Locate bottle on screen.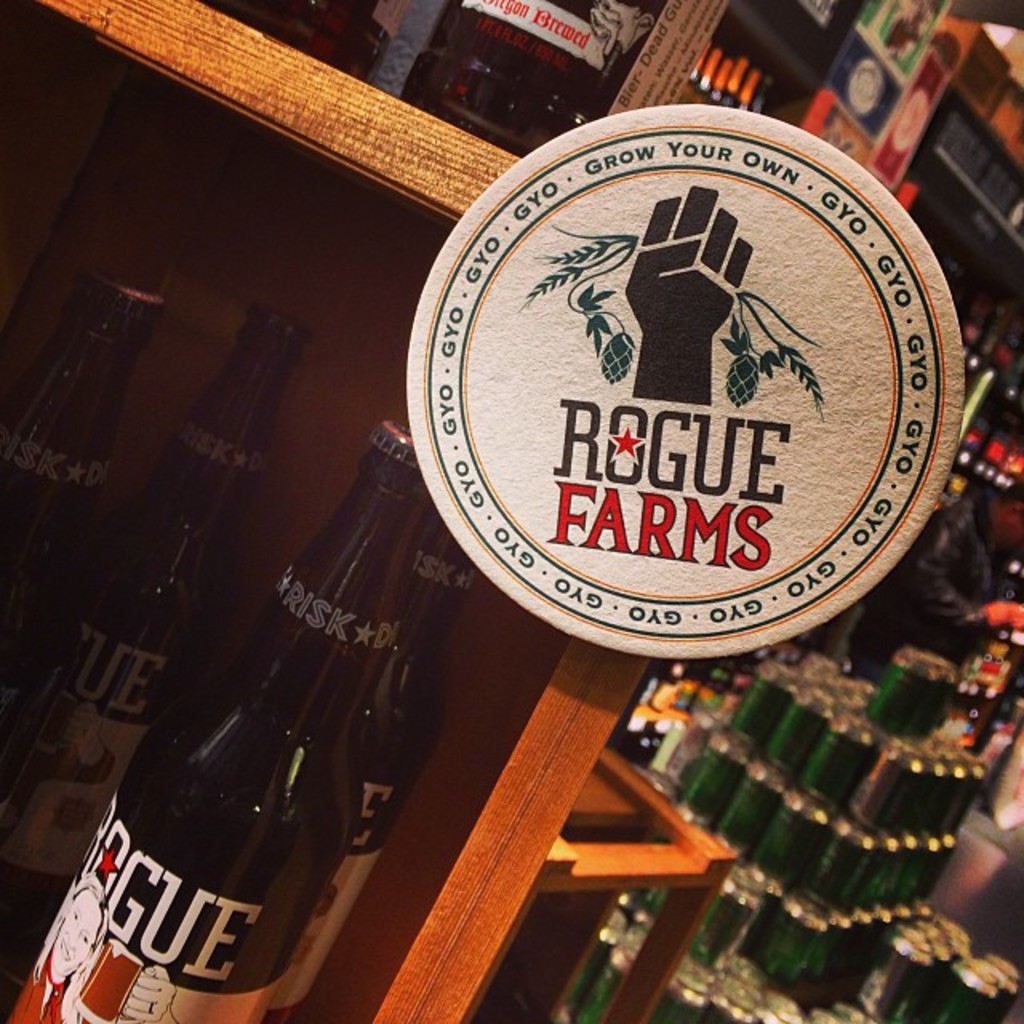
On screen at (x1=5, y1=416, x2=432, y2=1022).
